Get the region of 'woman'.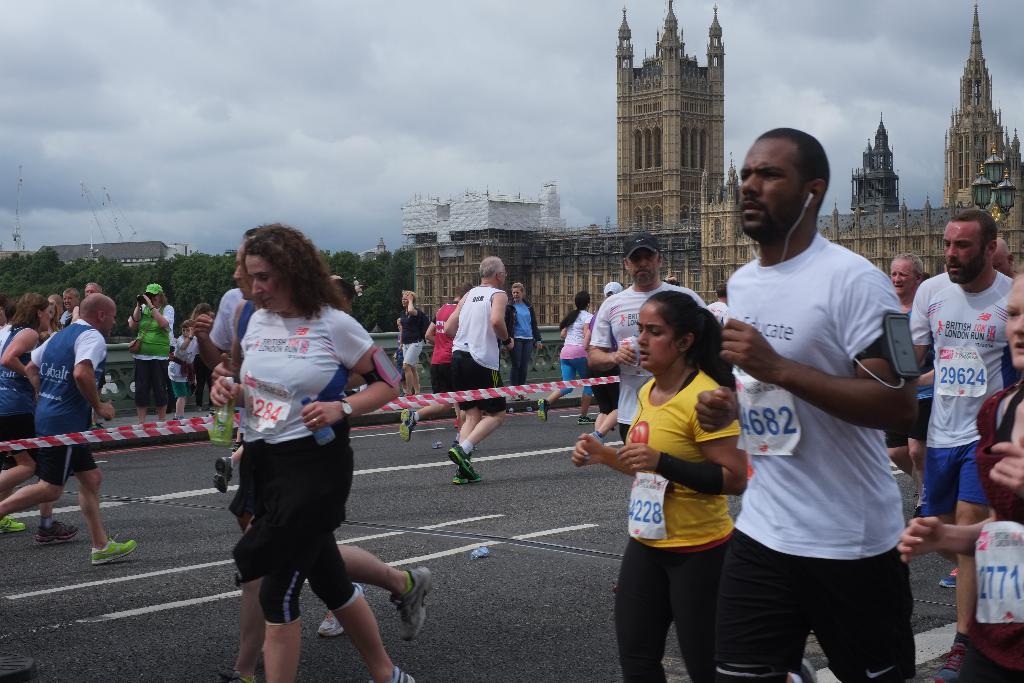
(538, 292, 604, 422).
